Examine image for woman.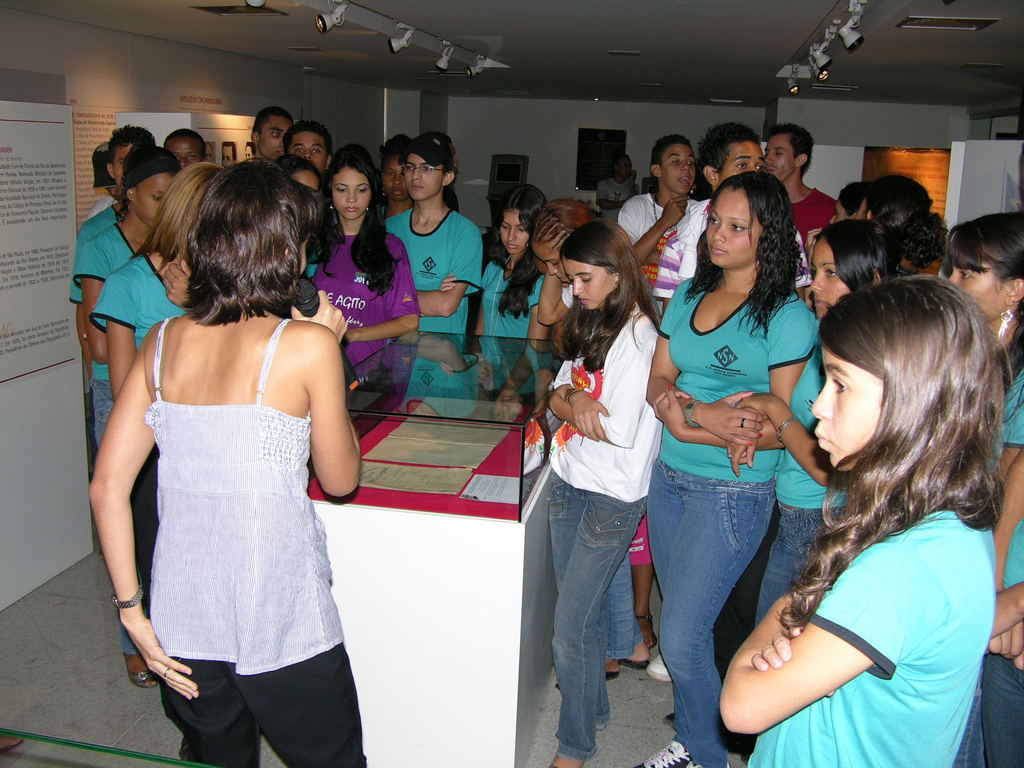
Examination result: [452,186,559,341].
